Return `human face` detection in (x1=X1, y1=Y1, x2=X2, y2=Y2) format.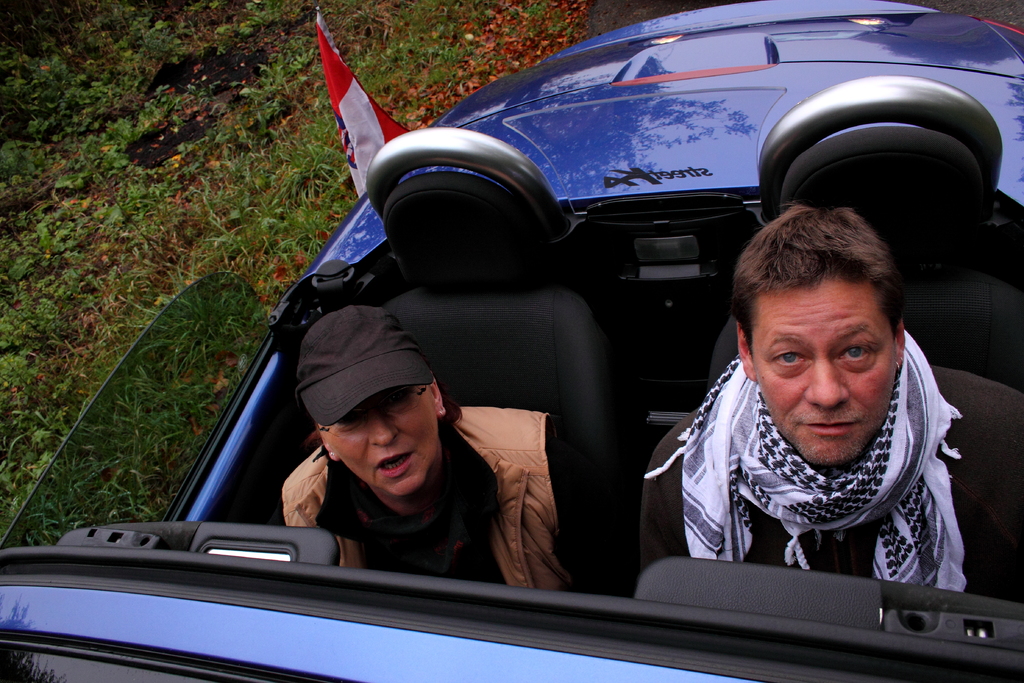
(x1=747, y1=281, x2=899, y2=465).
